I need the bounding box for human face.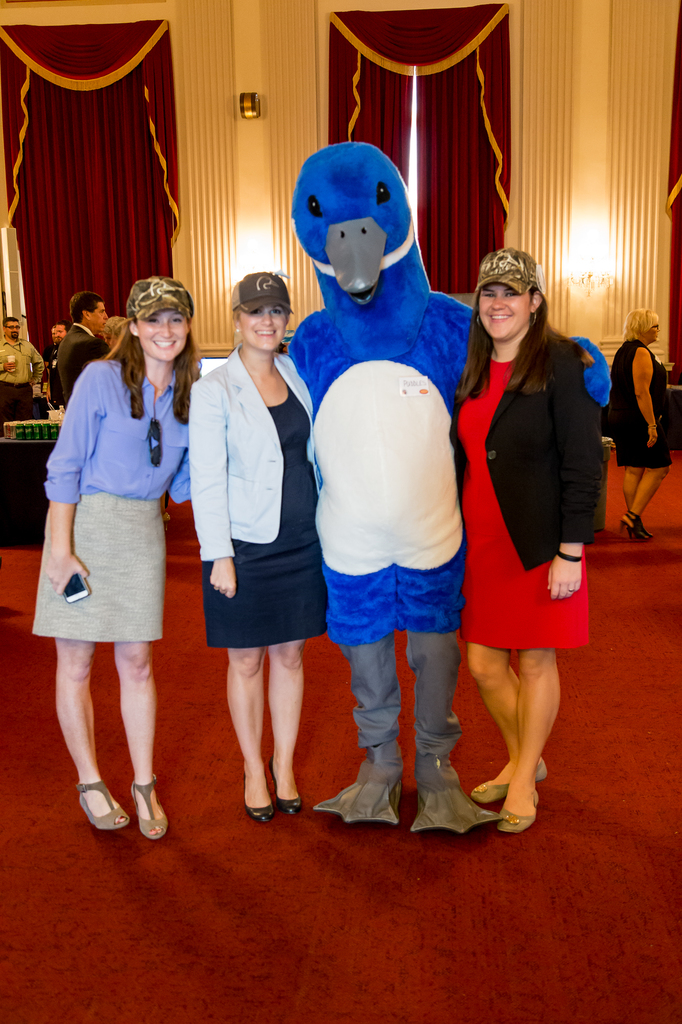
Here it is: [92,301,106,331].
